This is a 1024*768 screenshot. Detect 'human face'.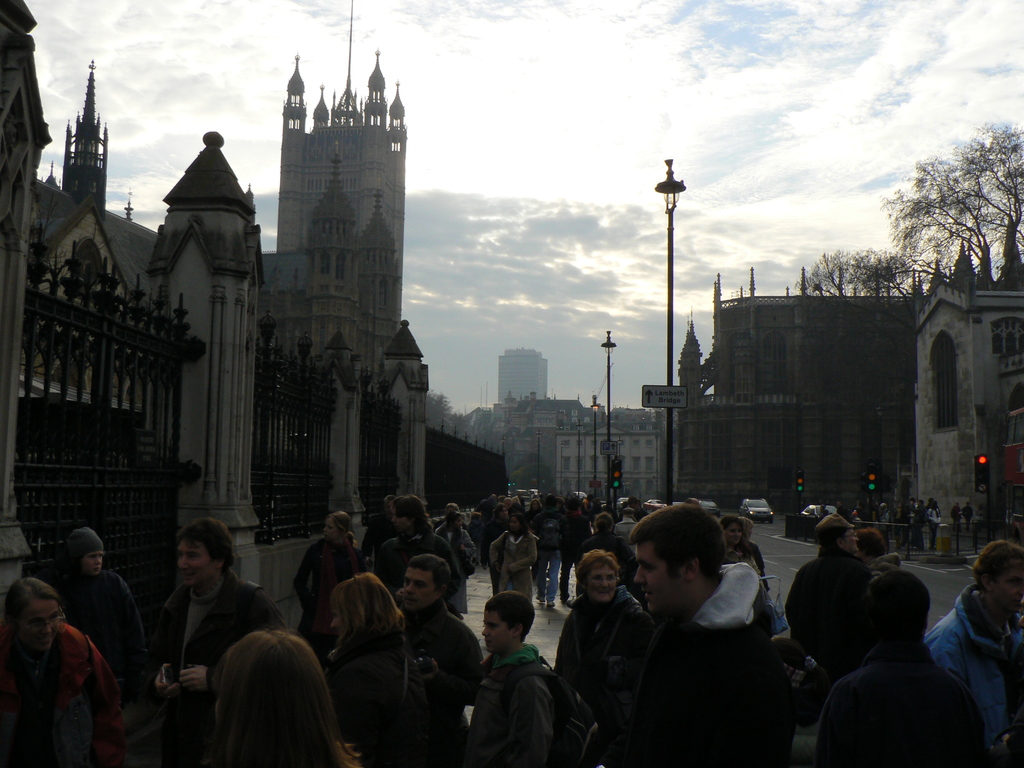
bbox=(724, 522, 742, 540).
